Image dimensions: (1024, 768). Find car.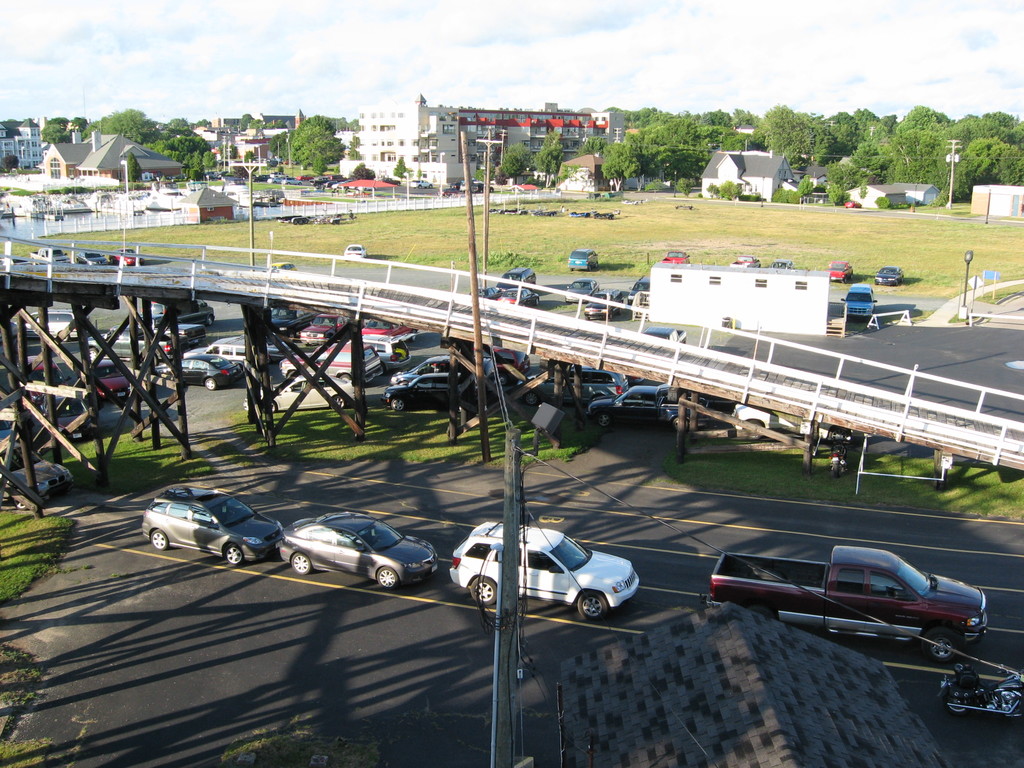
x1=112, y1=244, x2=147, y2=265.
